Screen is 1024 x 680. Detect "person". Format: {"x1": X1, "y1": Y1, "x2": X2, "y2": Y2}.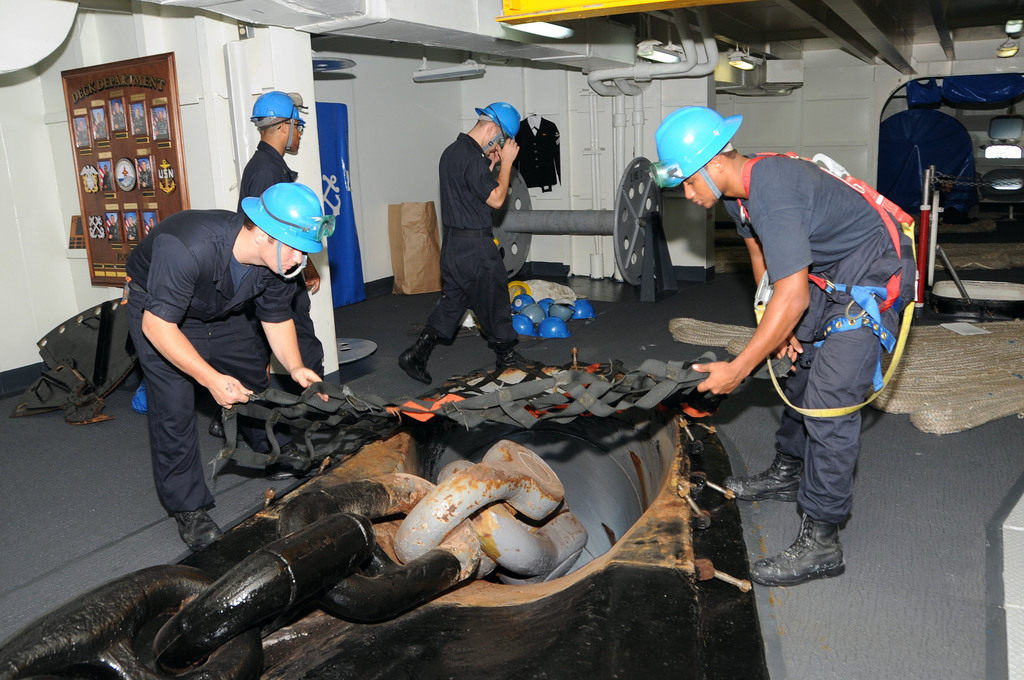
{"x1": 400, "y1": 103, "x2": 560, "y2": 385}.
